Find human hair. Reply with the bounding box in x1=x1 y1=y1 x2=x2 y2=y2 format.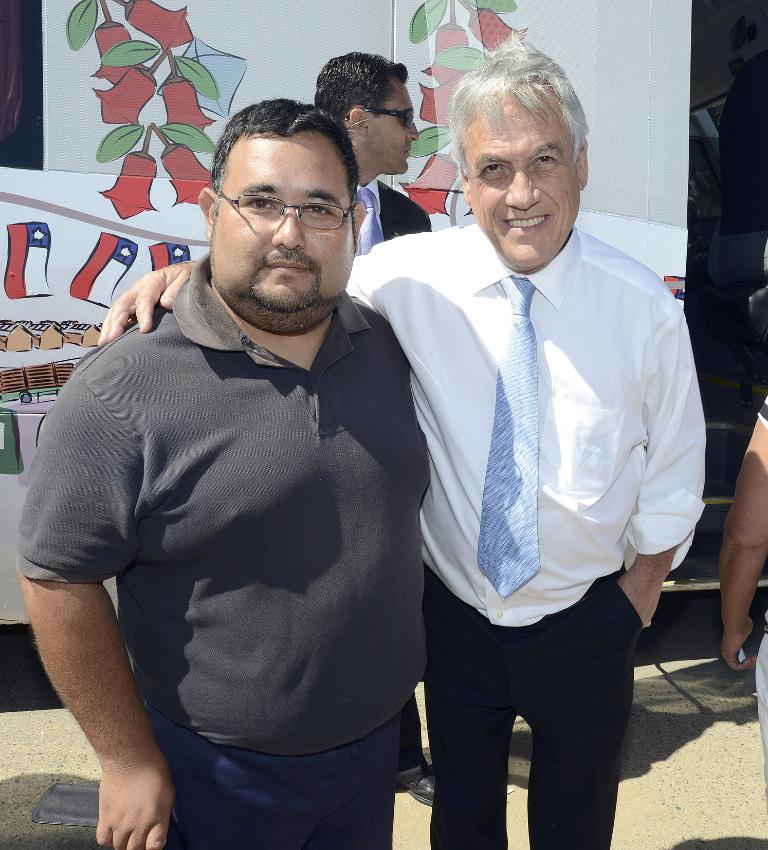
x1=451 y1=37 x2=586 y2=180.
